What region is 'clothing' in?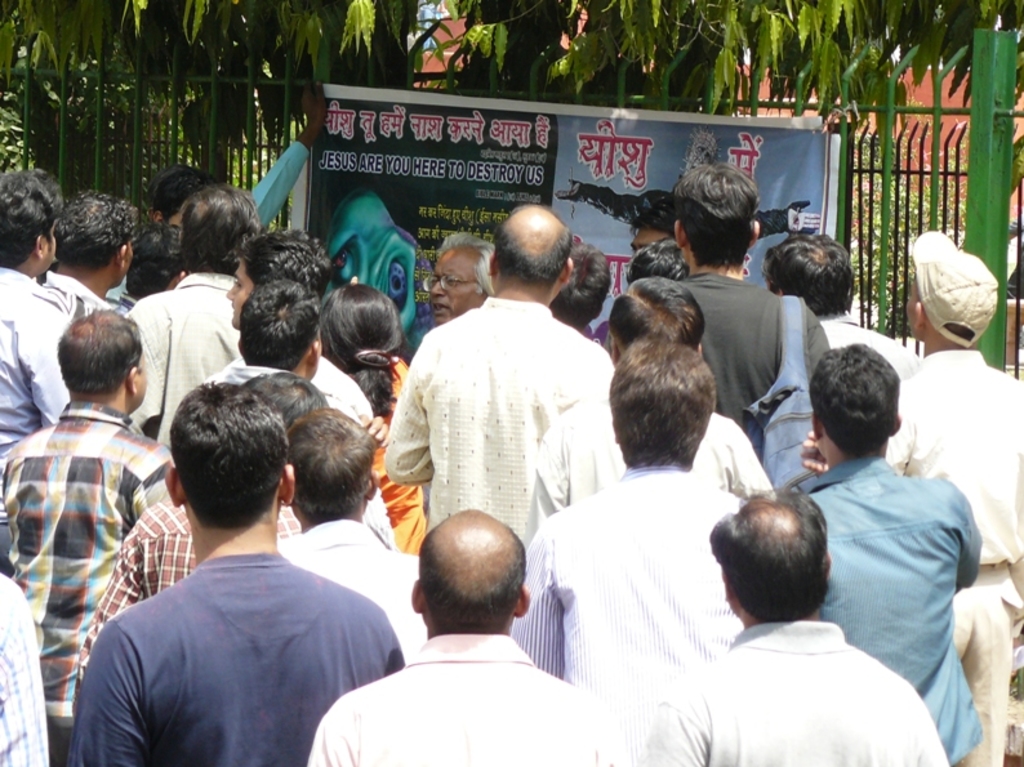
<region>369, 365, 424, 550</region>.
